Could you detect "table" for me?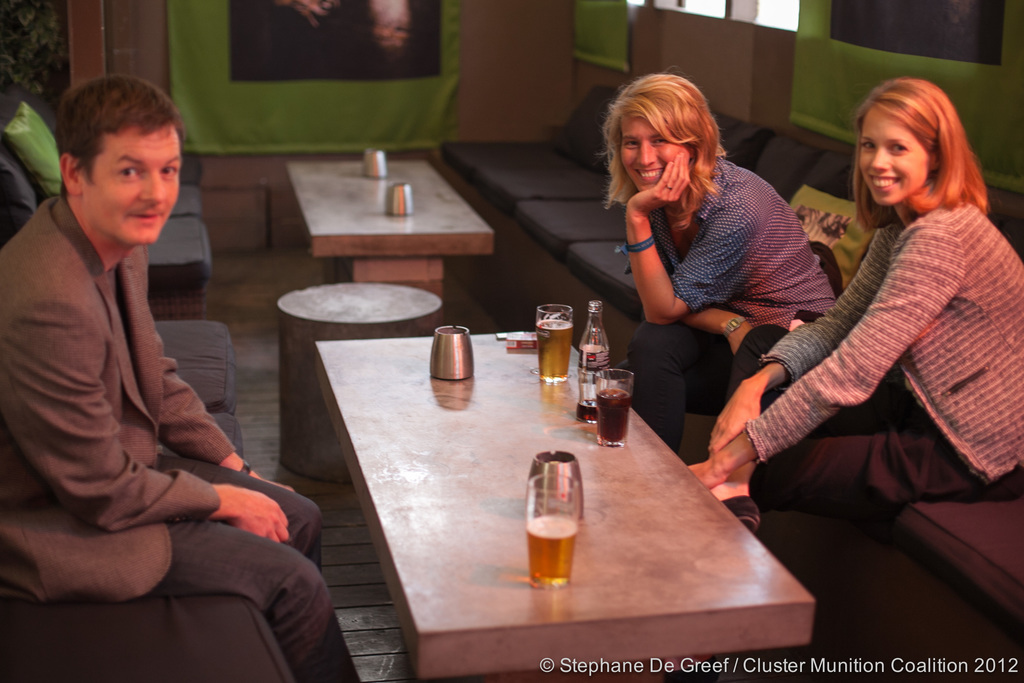
Detection result: <bbox>296, 308, 802, 679</bbox>.
